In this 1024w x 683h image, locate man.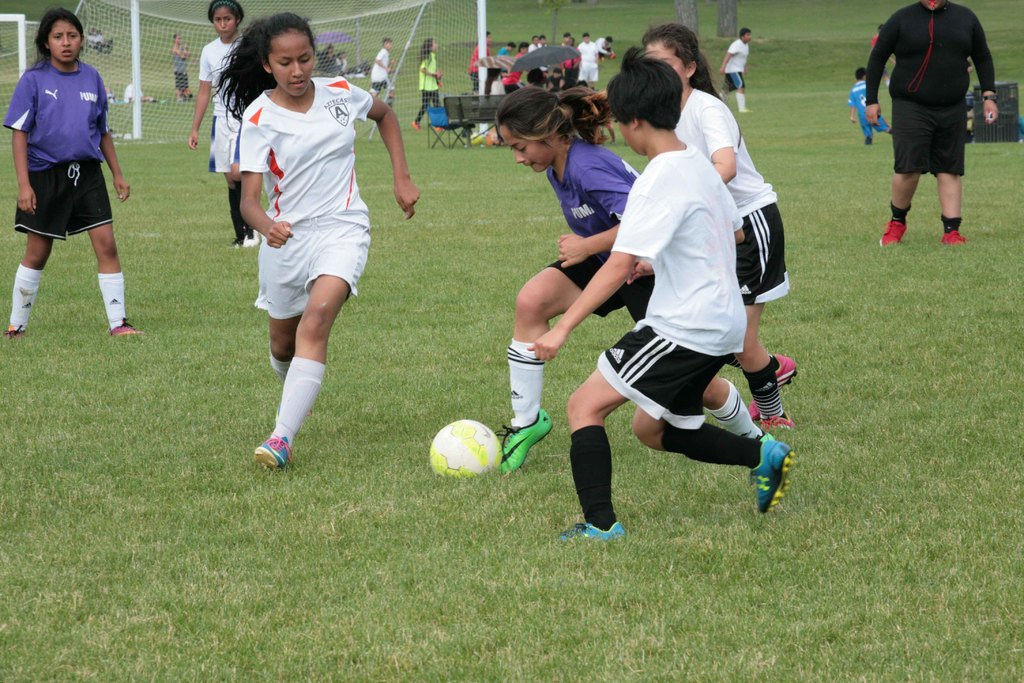
Bounding box: 861:0:1002:261.
